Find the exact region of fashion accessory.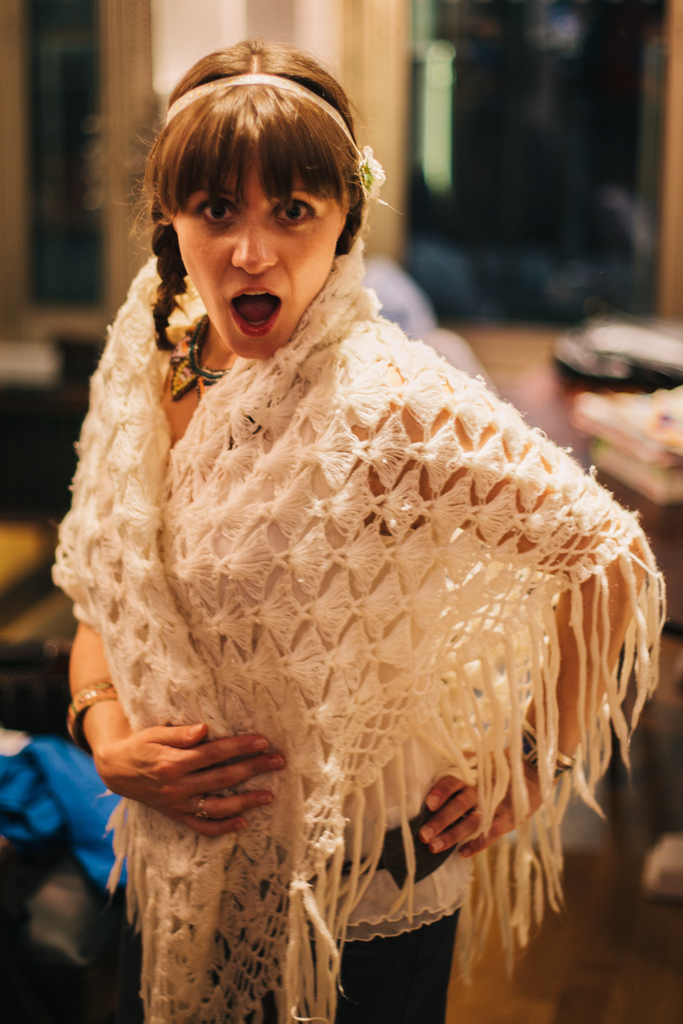
Exact region: detection(62, 678, 128, 753).
